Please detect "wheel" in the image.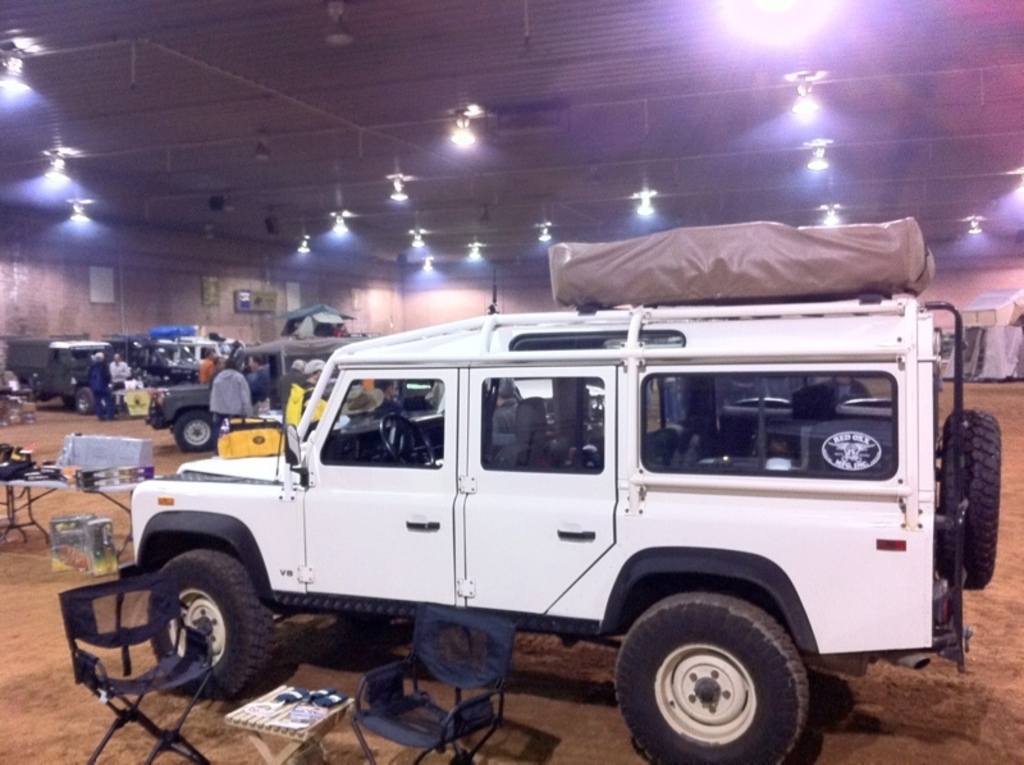
x1=148, y1=549, x2=270, y2=701.
